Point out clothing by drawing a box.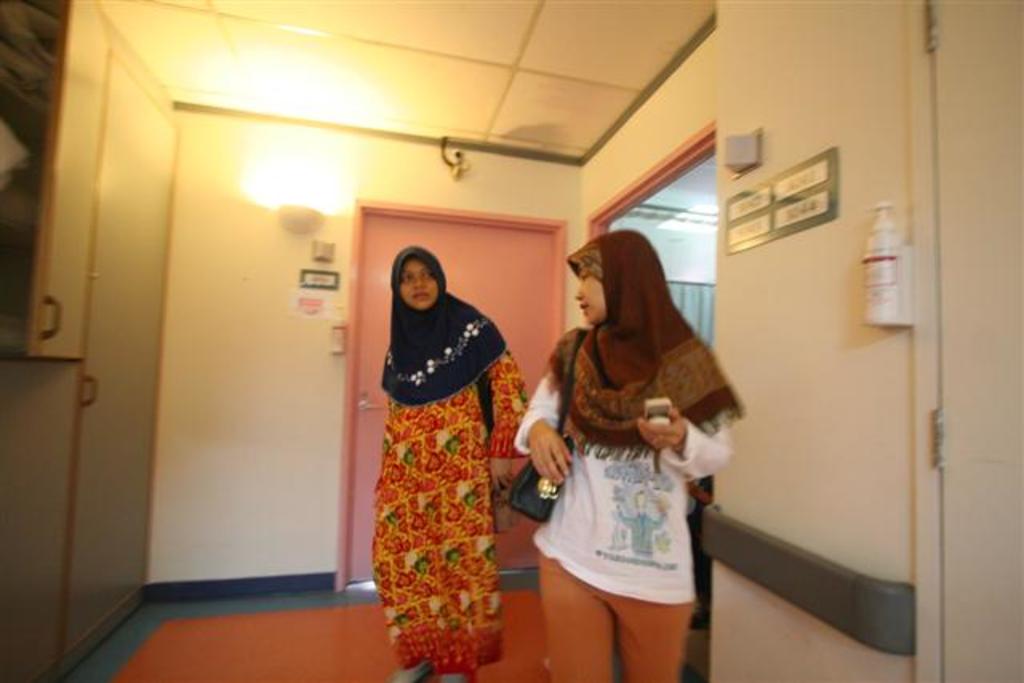
366:296:525:681.
